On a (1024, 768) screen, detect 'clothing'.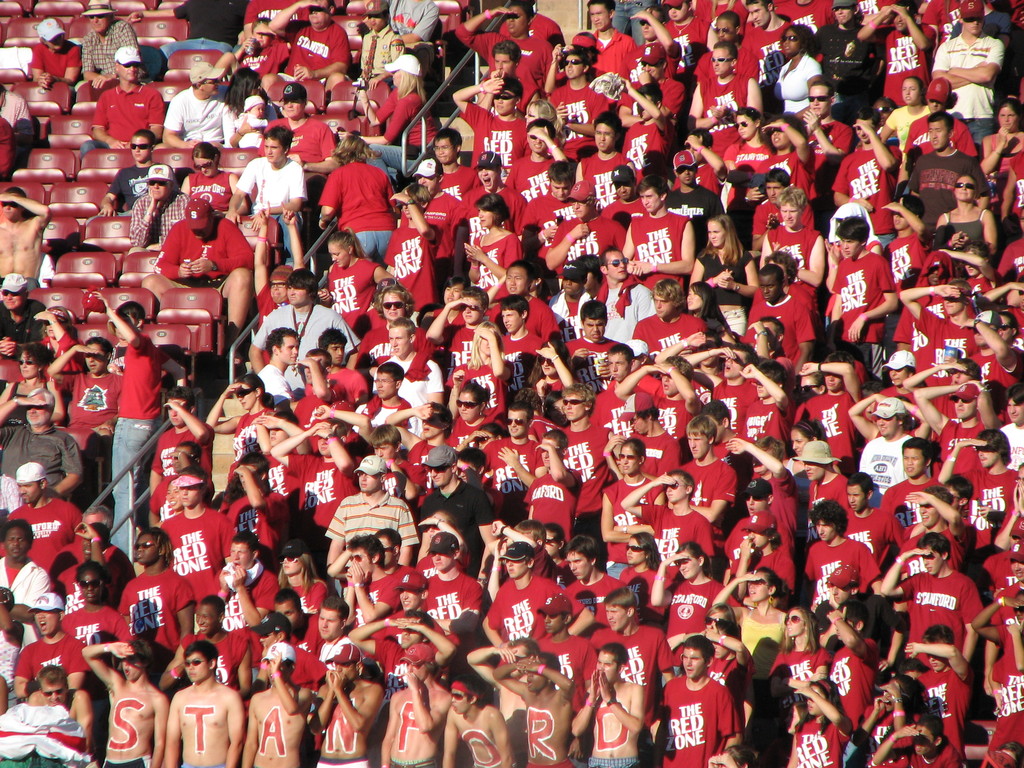
[x1=244, y1=30, x2=293, y2=76].
